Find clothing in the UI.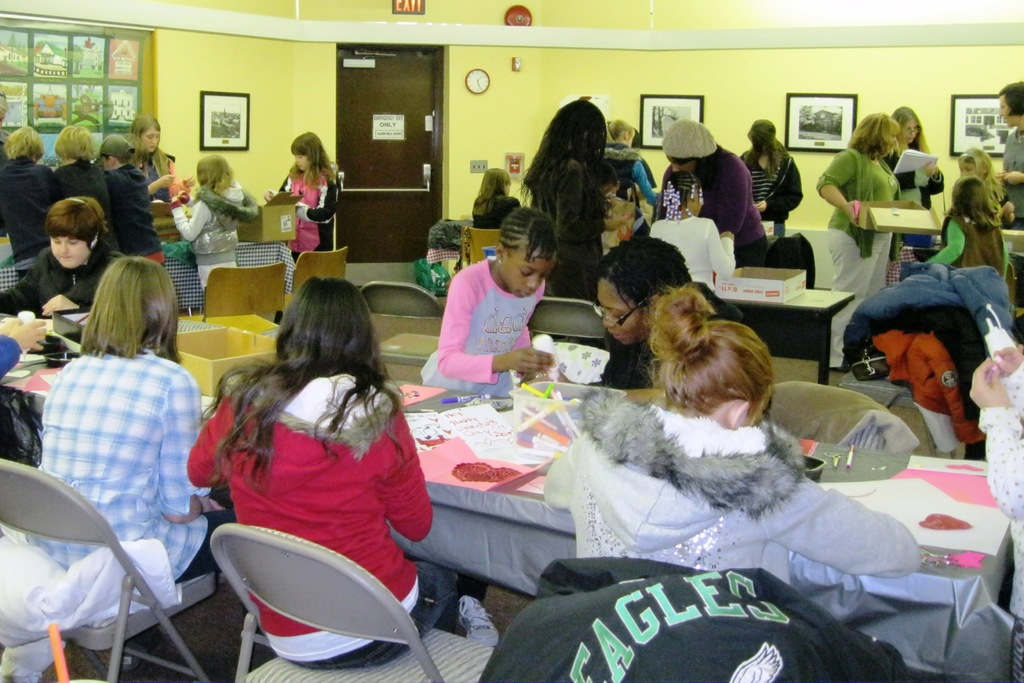
UI element at {"left": 539, "top": 389, "right": 923, "bottom": 666}.
